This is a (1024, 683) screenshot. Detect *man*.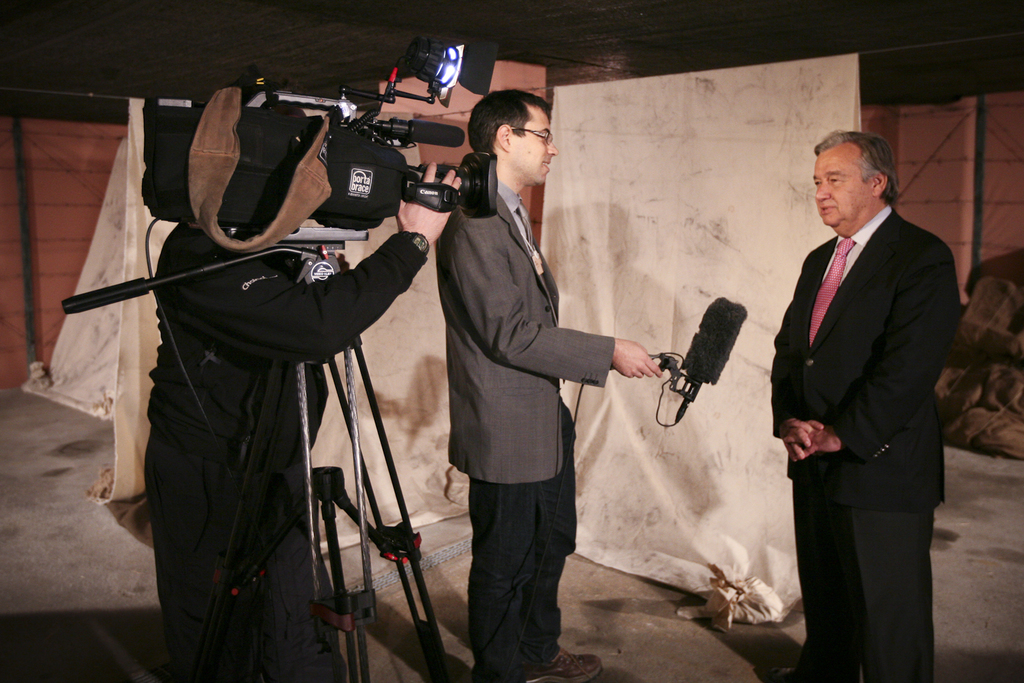
bbox=(433, 87, 657, 682).
